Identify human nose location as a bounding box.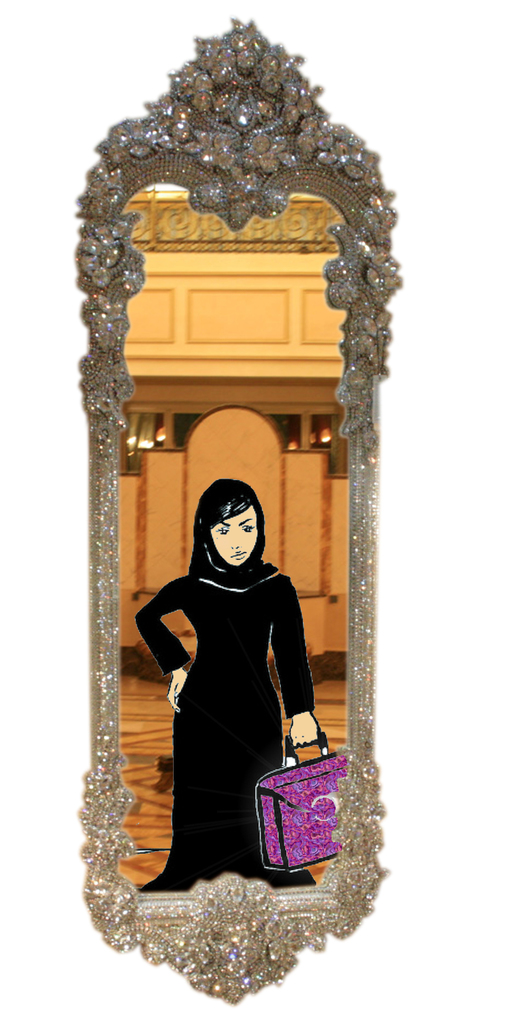
[229, 534, 241, 548].
